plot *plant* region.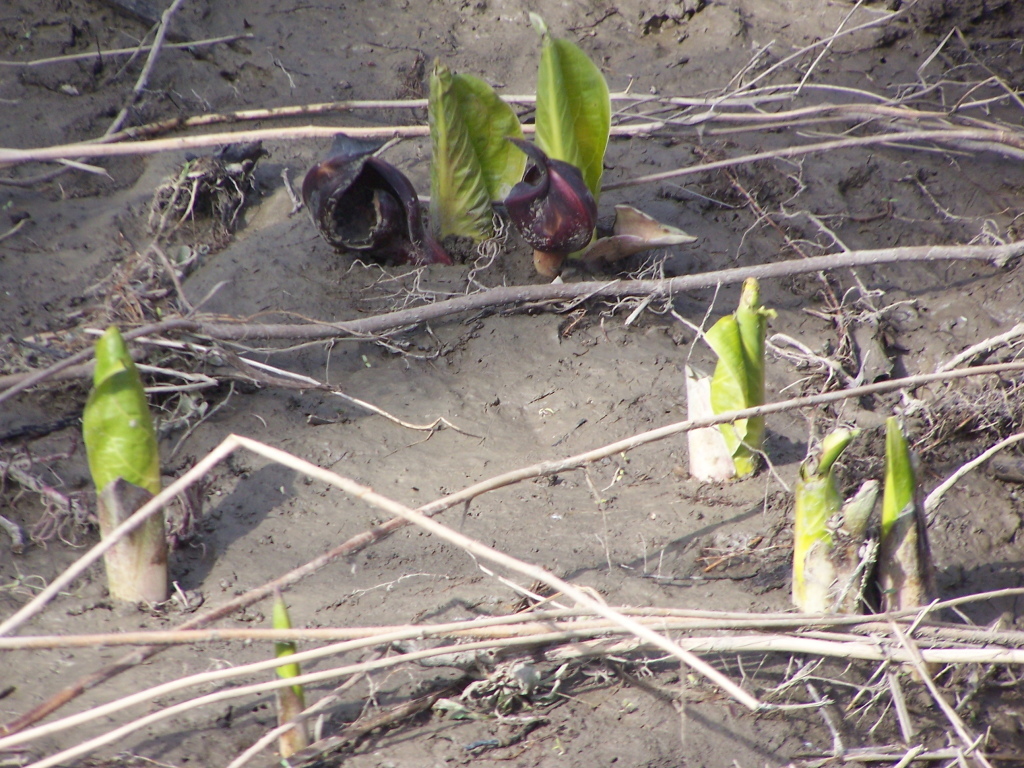
Plotted at box(257, 579, 325, 767).
